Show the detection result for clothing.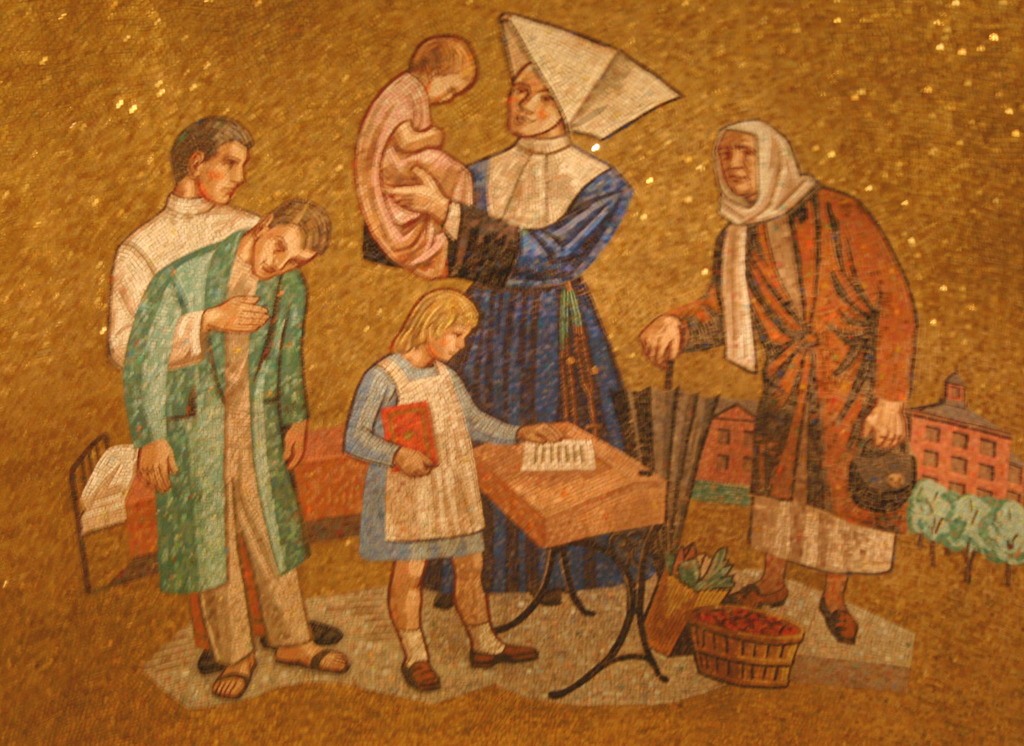
350:62:476:285.
